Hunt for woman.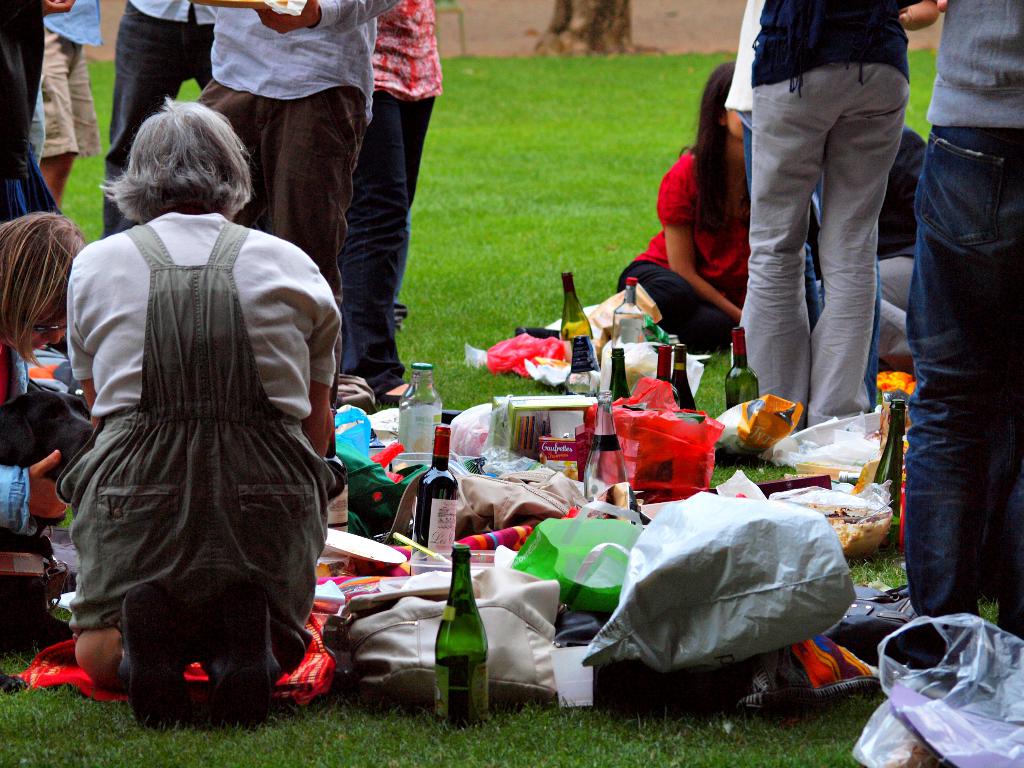
Hunted down at x1=0 y1=209 x2=89 y2=694.
